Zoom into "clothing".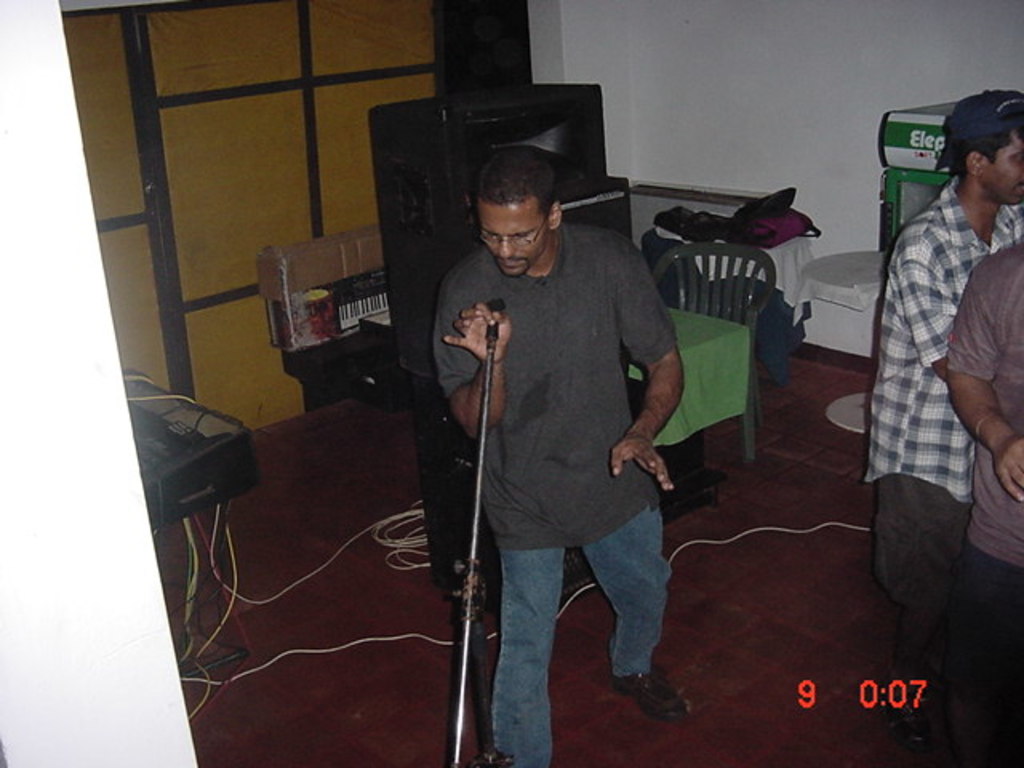
Zoom target: <box>434,222,674,766</box>.
